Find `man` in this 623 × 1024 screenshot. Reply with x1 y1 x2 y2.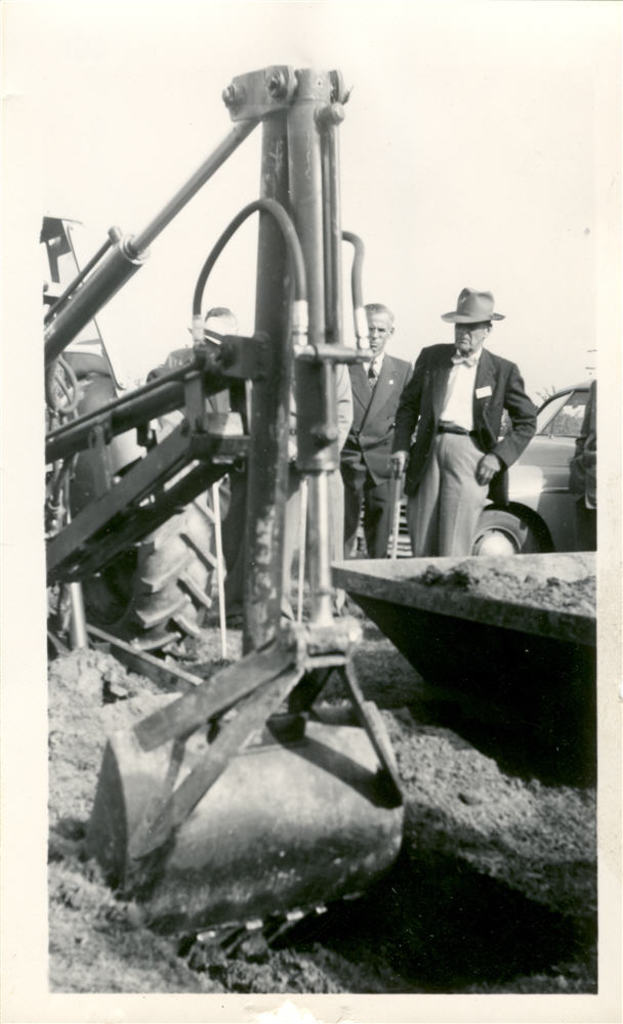
410 309 540 562.
